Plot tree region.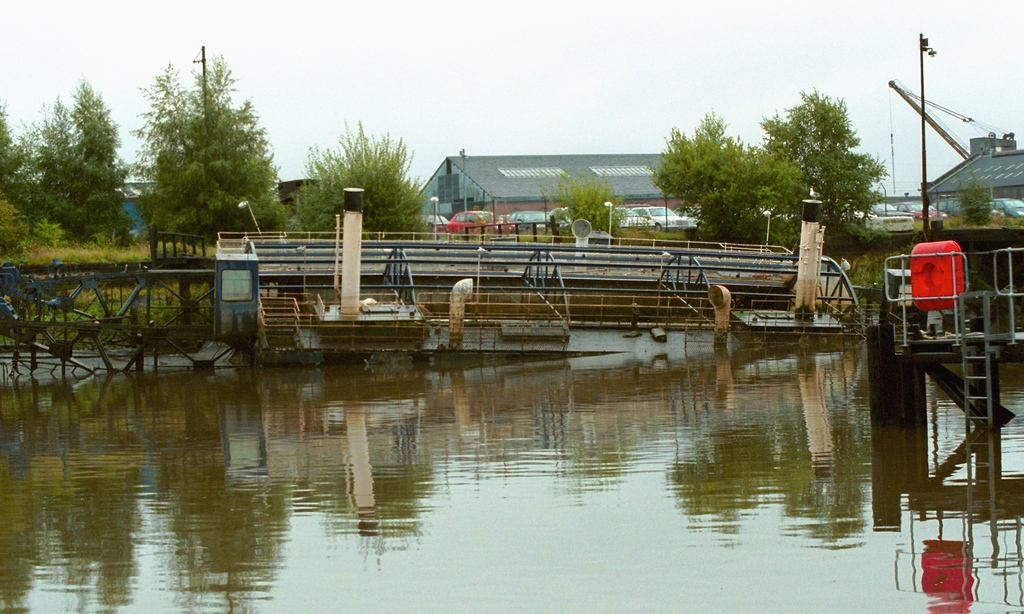
Plotted at (754,87,883,246).
